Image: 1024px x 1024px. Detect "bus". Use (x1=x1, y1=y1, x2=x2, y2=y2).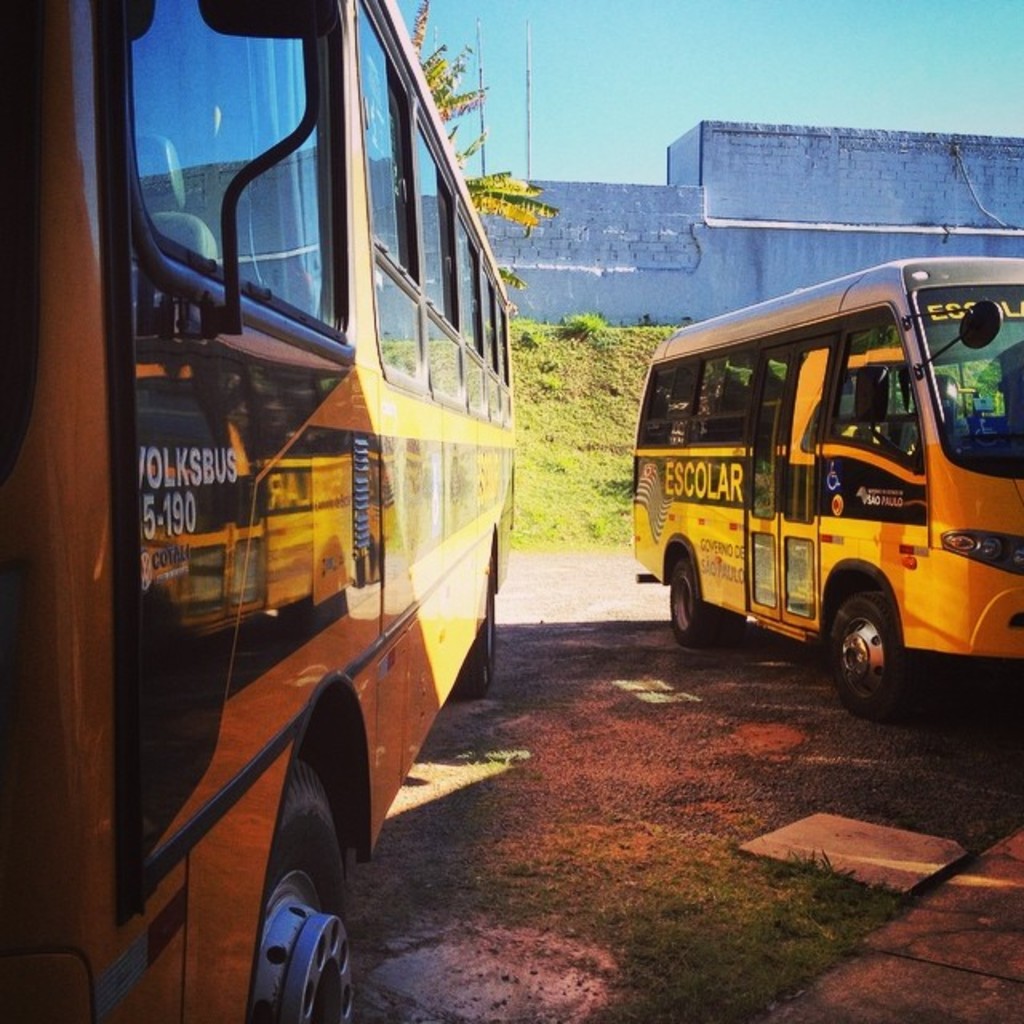
(x1=5, y1=6, x2=514, y2=1022).
